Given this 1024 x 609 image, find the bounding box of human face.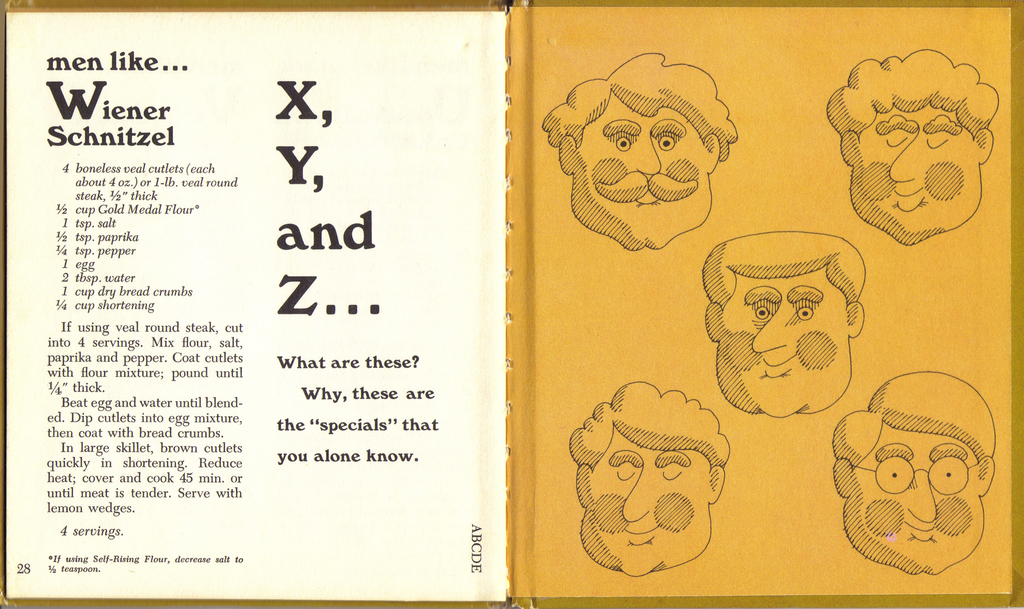
box(860, 105, 975, 241).
